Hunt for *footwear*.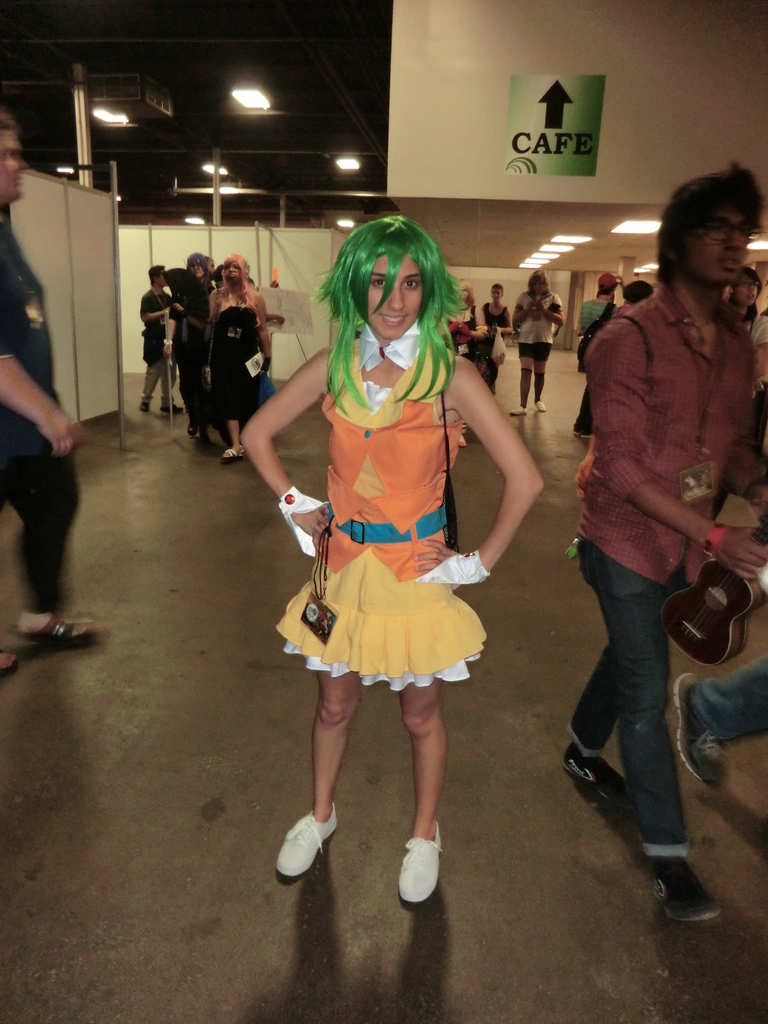
Hunted down at (left=161, top=405, right=182, bottom=416).
